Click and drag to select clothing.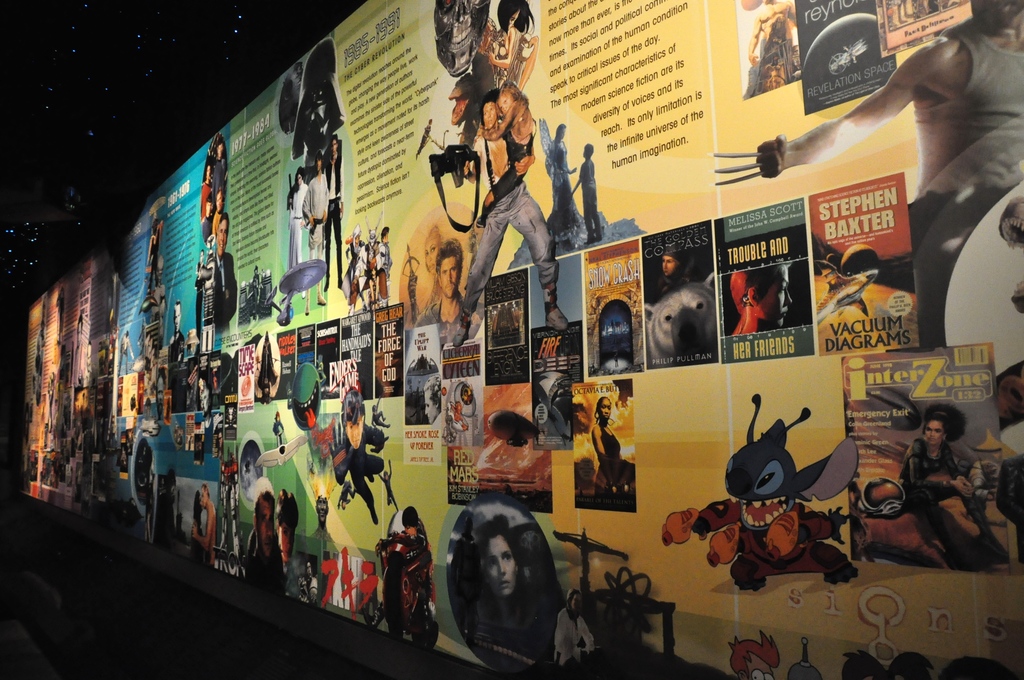
Selection: pyautogui.locateOnScreen(143, 232, 160, 291).
